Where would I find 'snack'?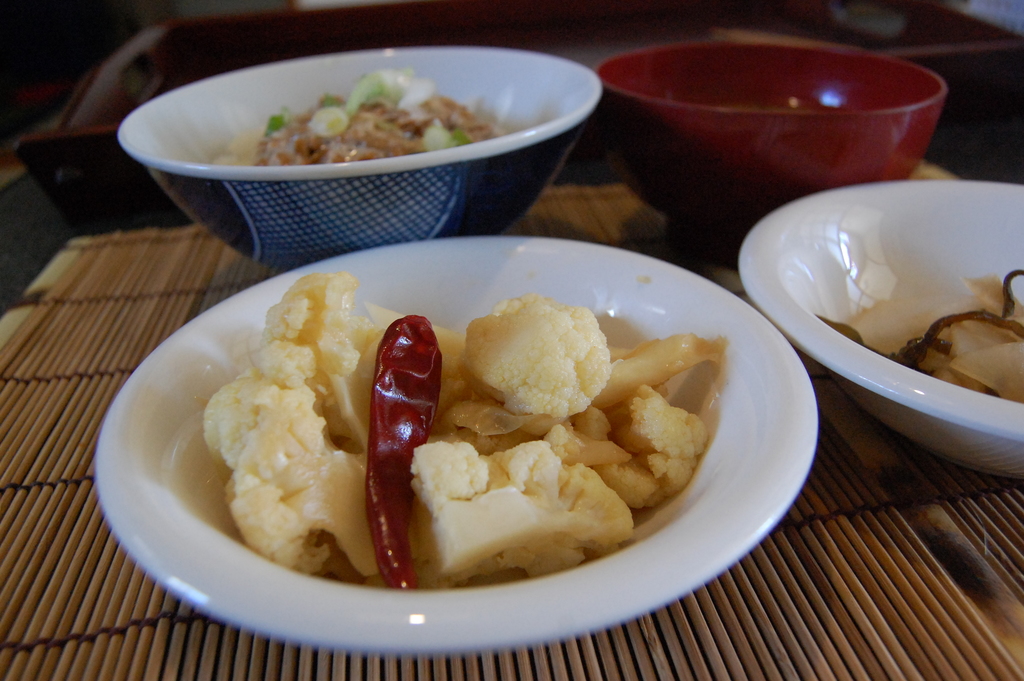
At [left=815, top=267, right=1023, bottom=407].
